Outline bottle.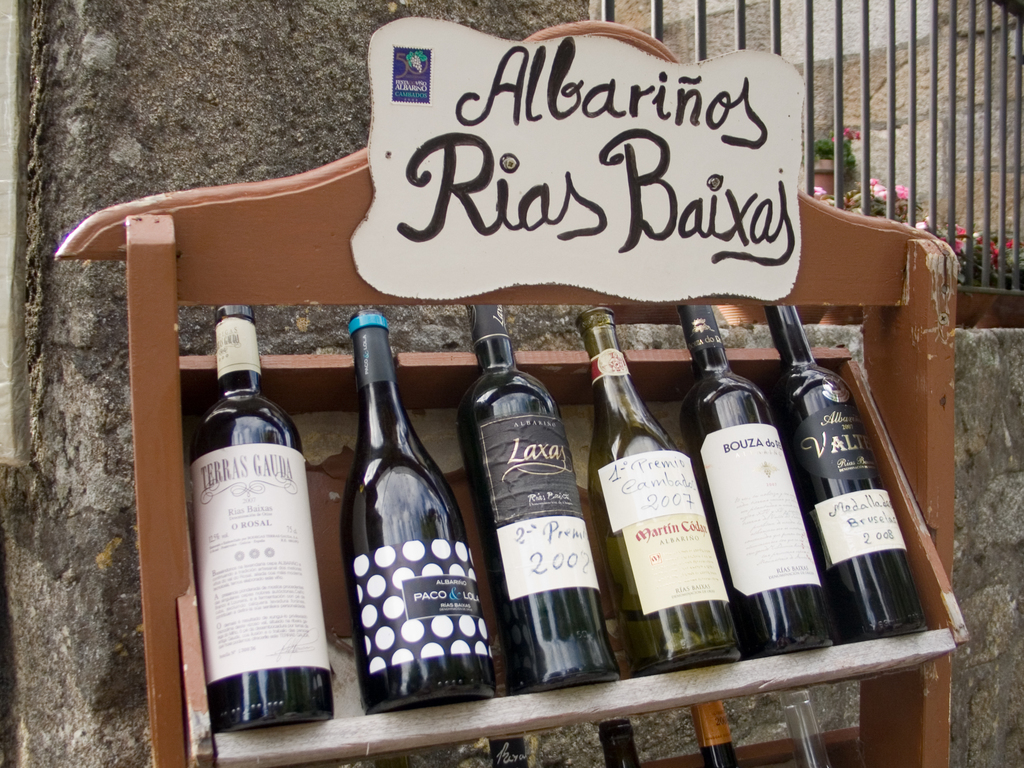
Outline: select_region(683, 300, 836, 657).
